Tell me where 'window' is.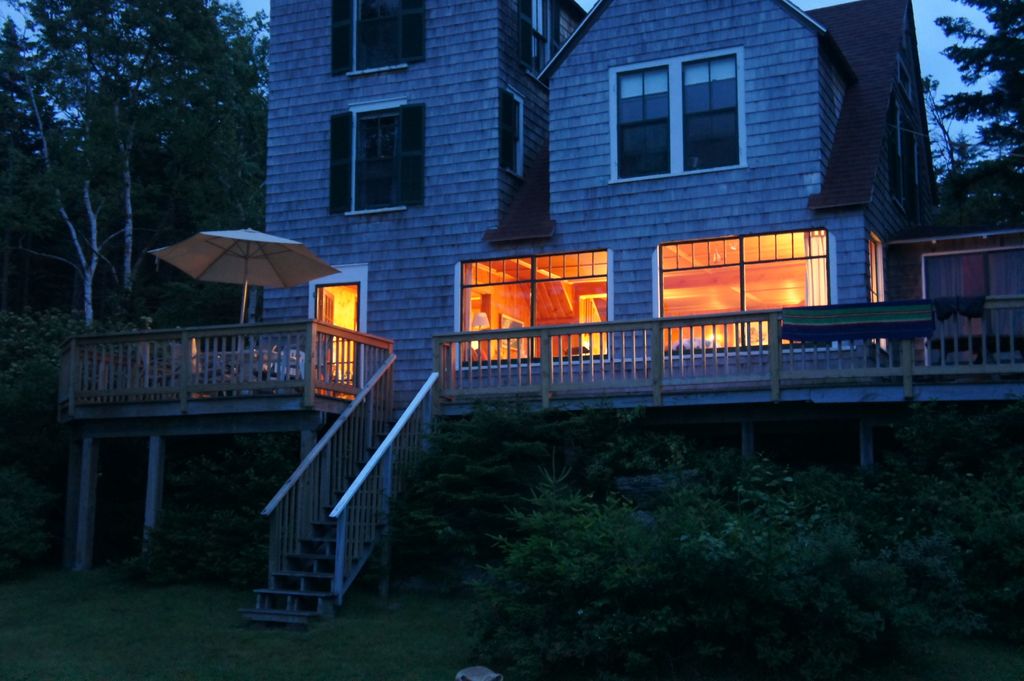
'window' is at Rect(327, 99, 426, 212).
